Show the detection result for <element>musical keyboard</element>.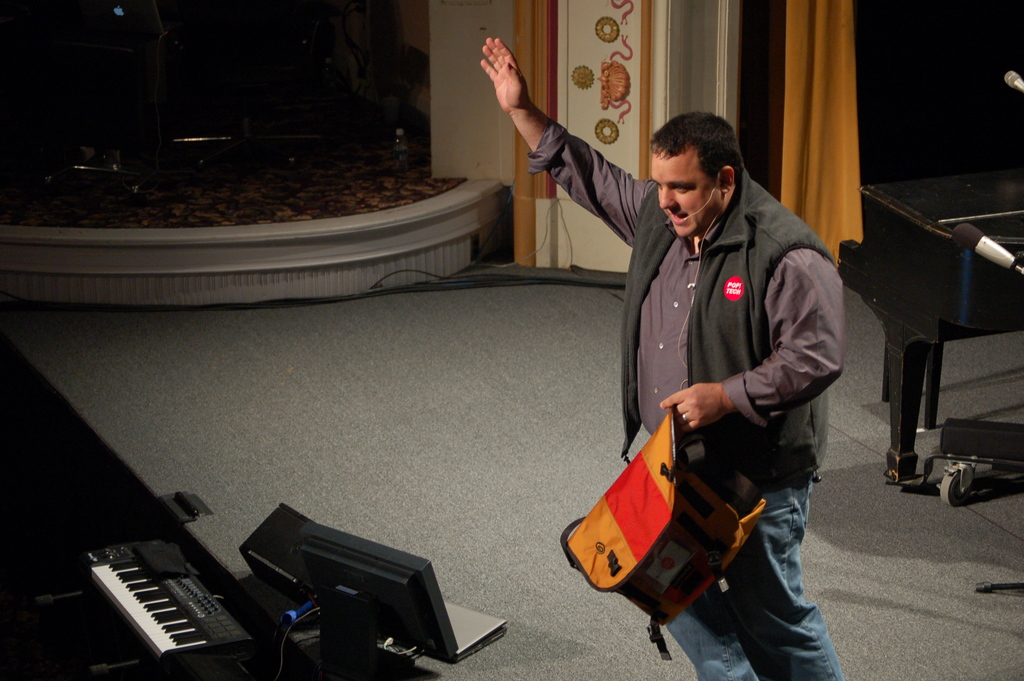
<box>79,546,287,680</box>.
